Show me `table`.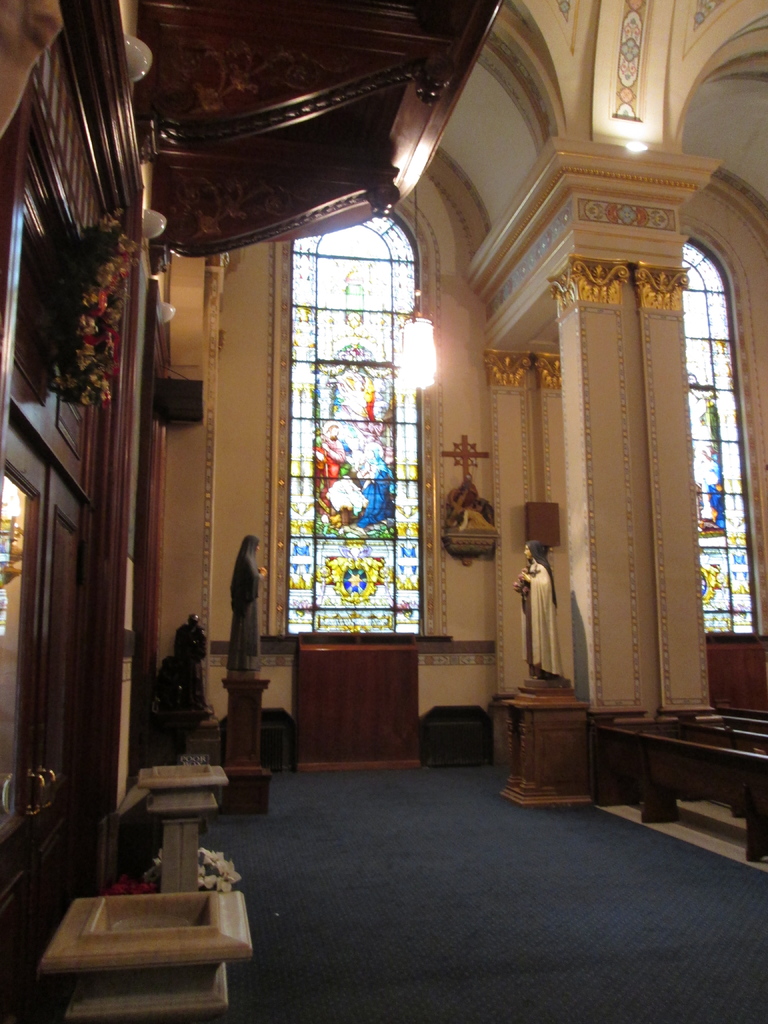
`table` is here: (297, 640, 424, 776).
